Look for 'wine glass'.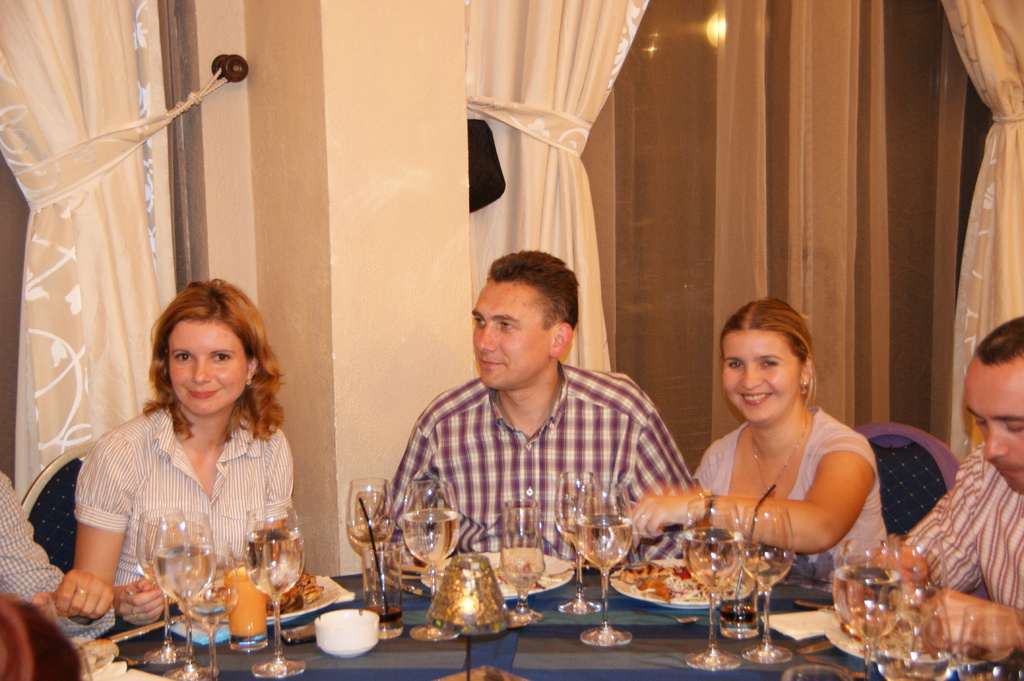
Found: pyautogui.locateOnScreen(152, 511, 216, 670).
